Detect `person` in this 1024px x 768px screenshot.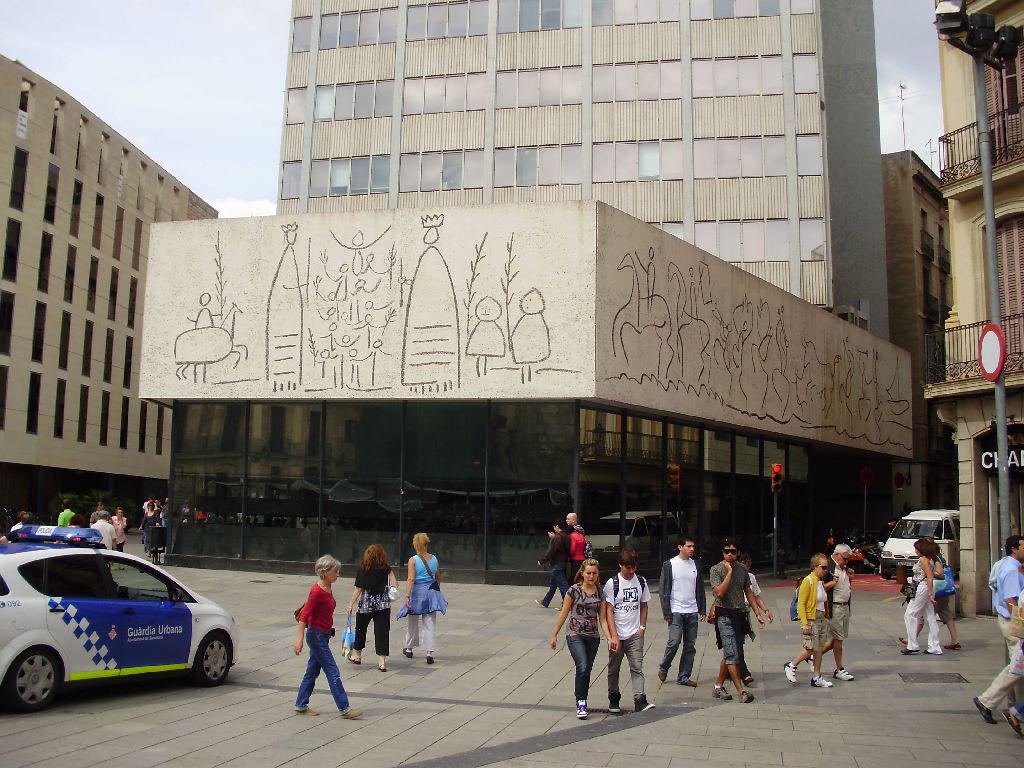
Detection: bbox(534, 516, 571, 608).
